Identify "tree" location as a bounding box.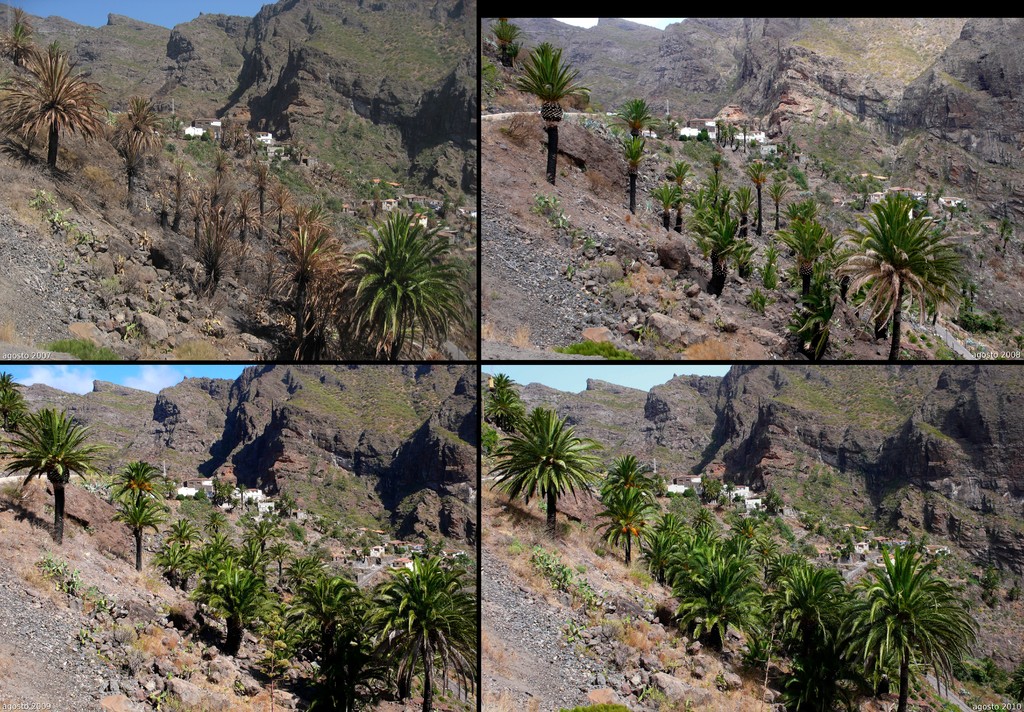
bbox=(696, 531, 768, 646).
